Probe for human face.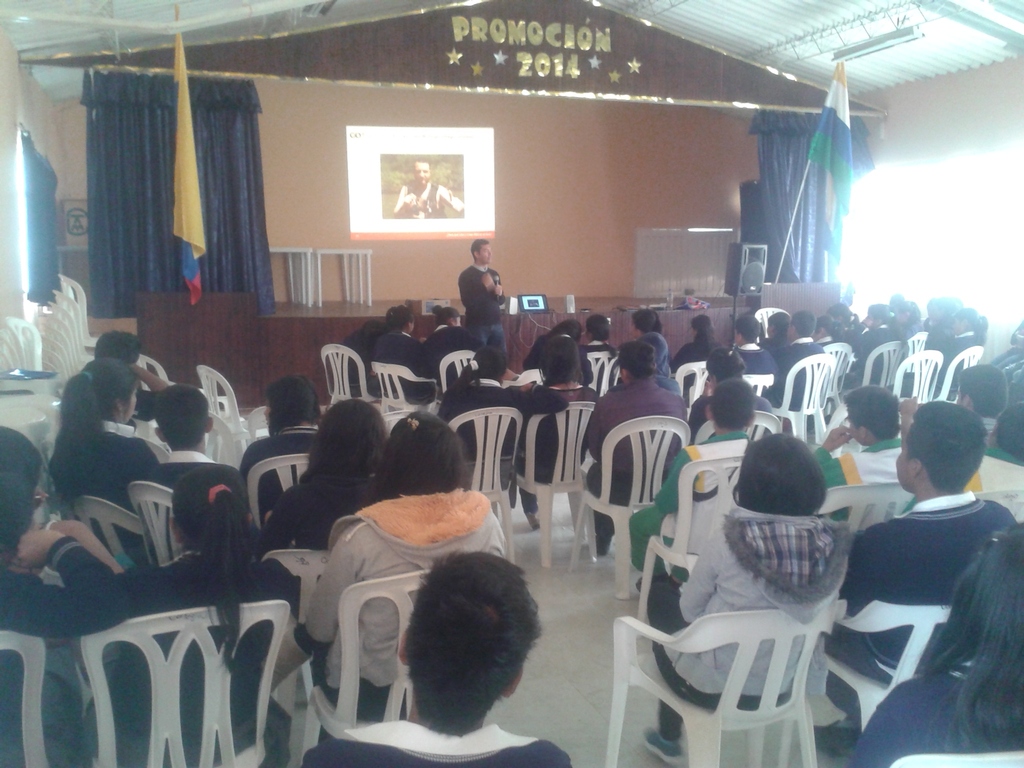
Probe result: 414, 162, 429, 183.
